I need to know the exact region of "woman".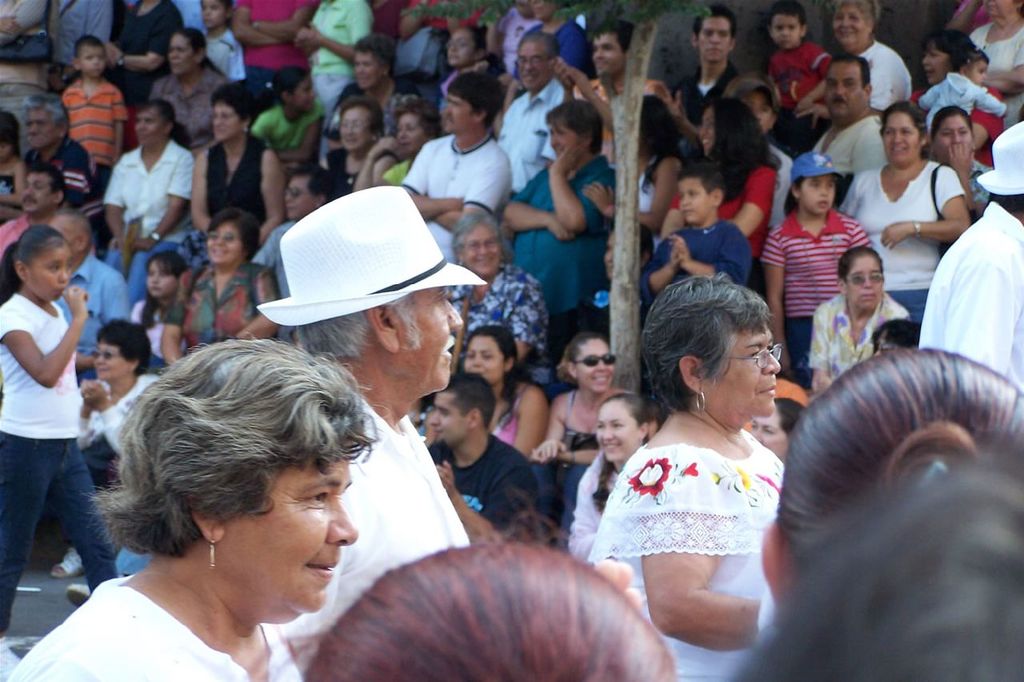
Region: [462,325,549,472].
